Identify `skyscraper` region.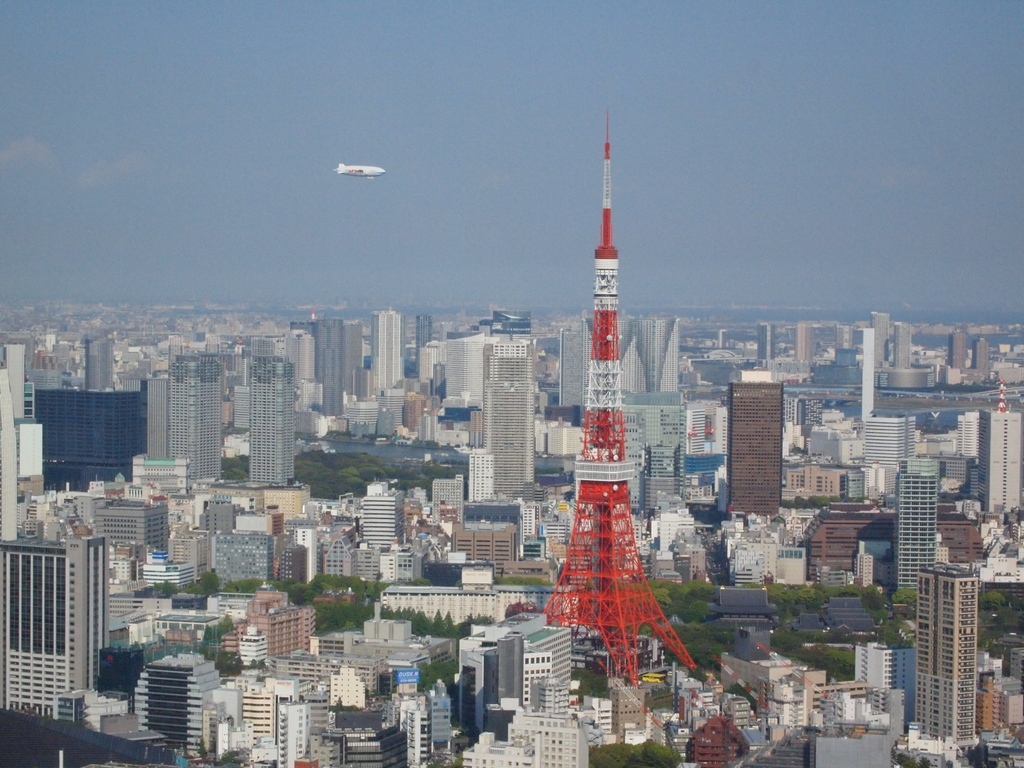
Region: (x1=164, y1=515, x2=228, y2=593).
